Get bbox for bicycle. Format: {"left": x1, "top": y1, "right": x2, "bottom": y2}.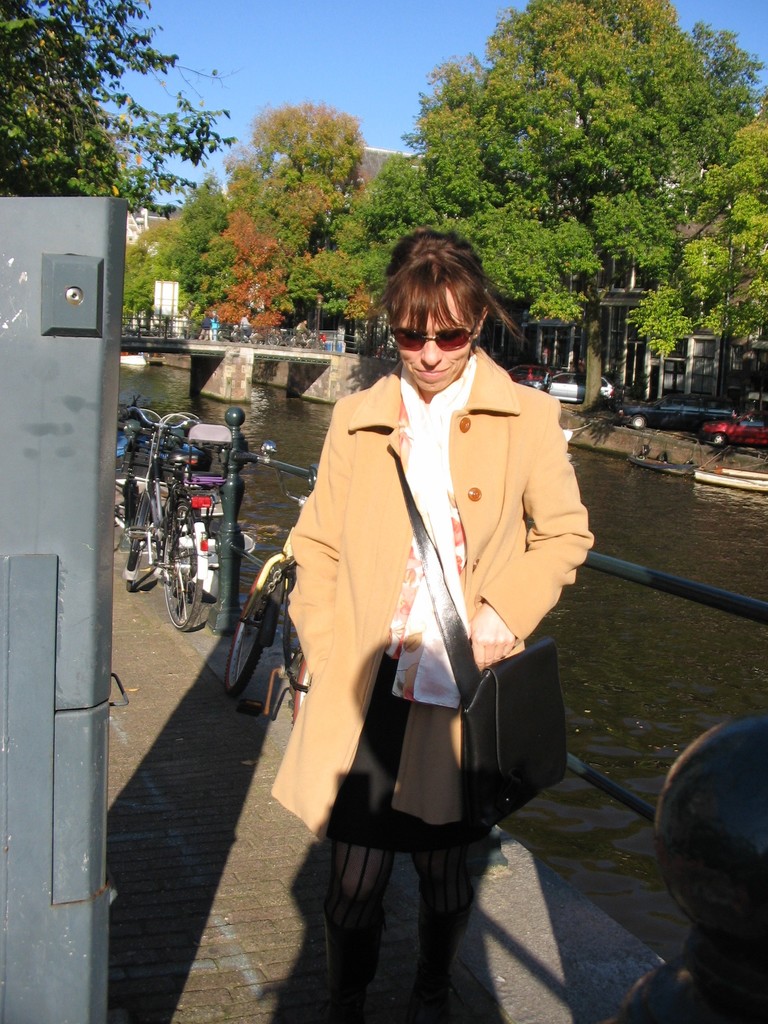
{"left": 117, "top": 410, "right": 239, "bottom": 634}.
